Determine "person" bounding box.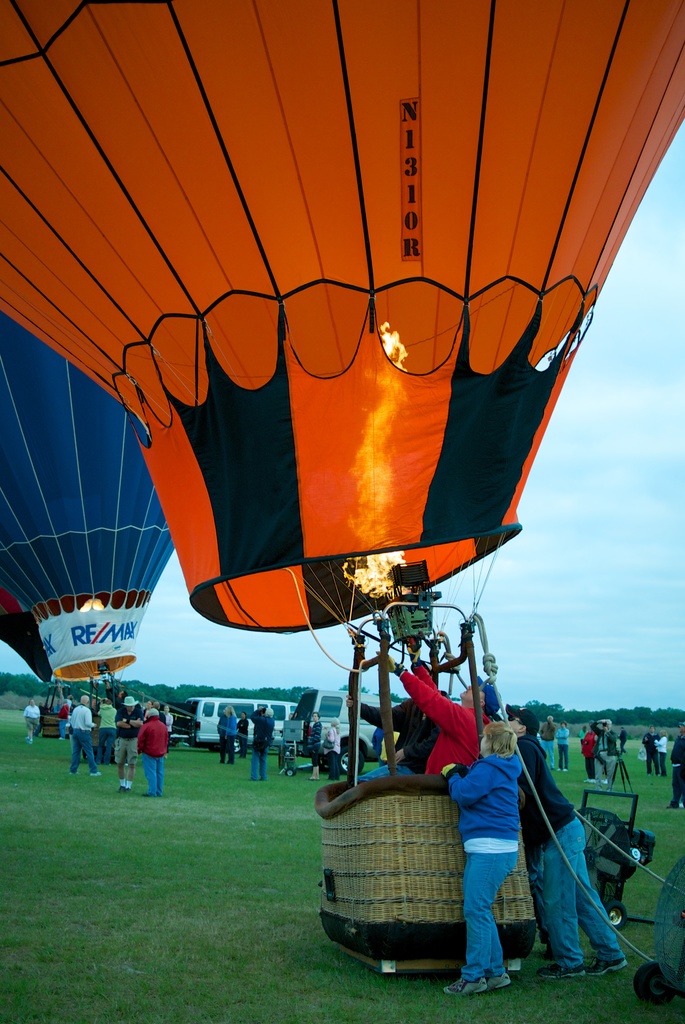
Determined: region(519, 701, 616, 991).
